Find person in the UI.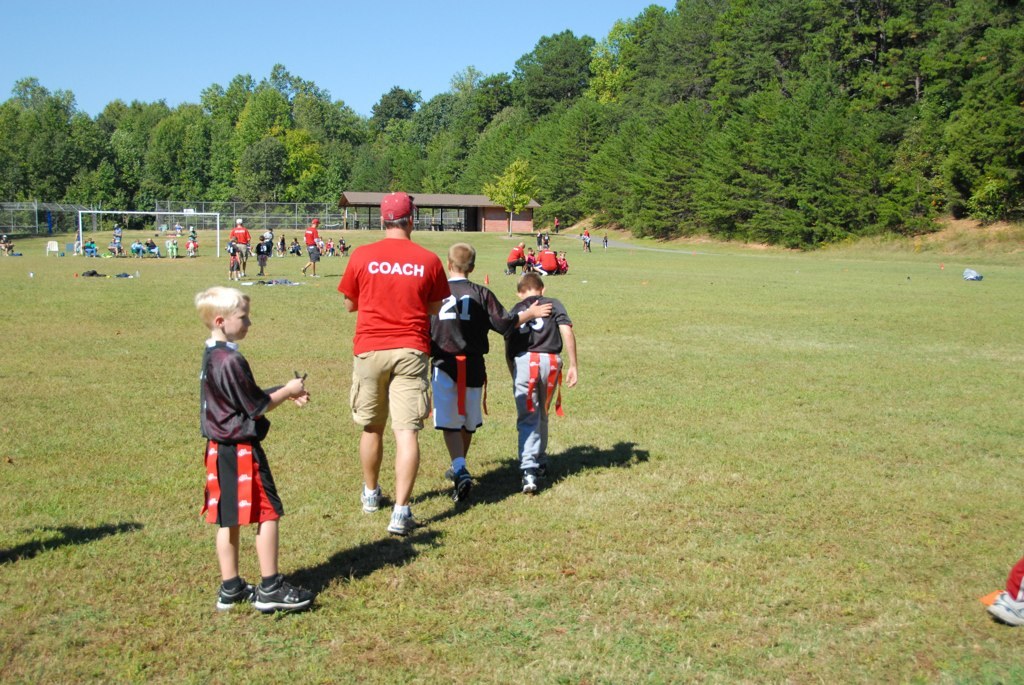
UI element at detection(336, 237, 344, 251).
